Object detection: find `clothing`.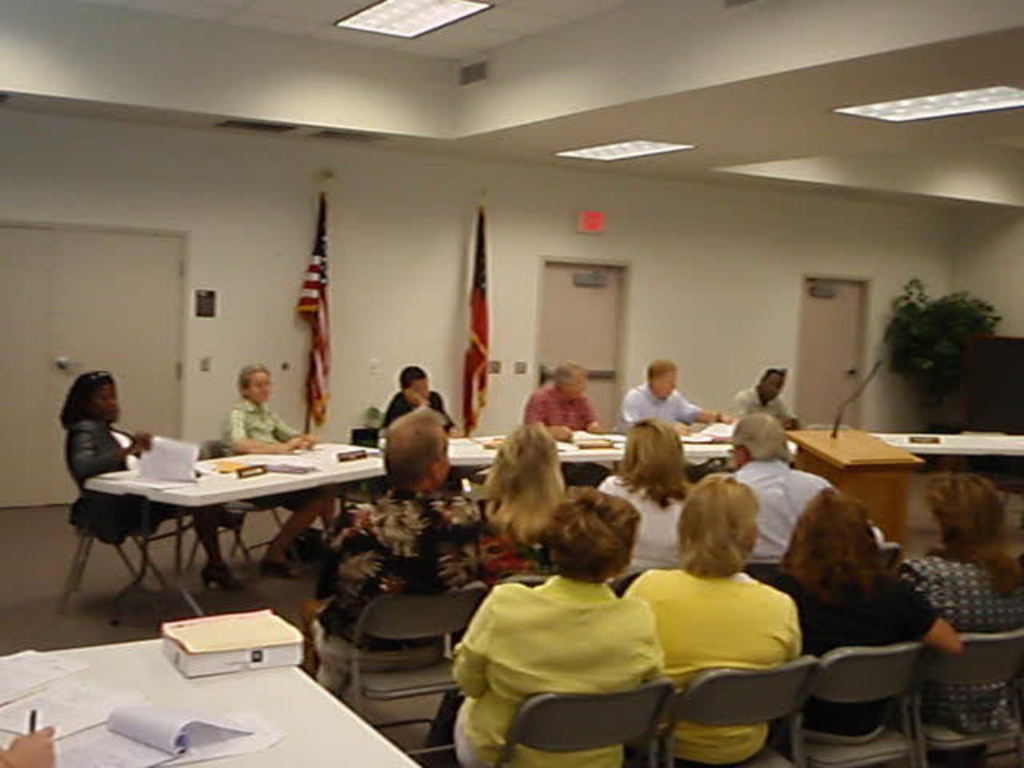
box=[731, 453, 893, 570].
